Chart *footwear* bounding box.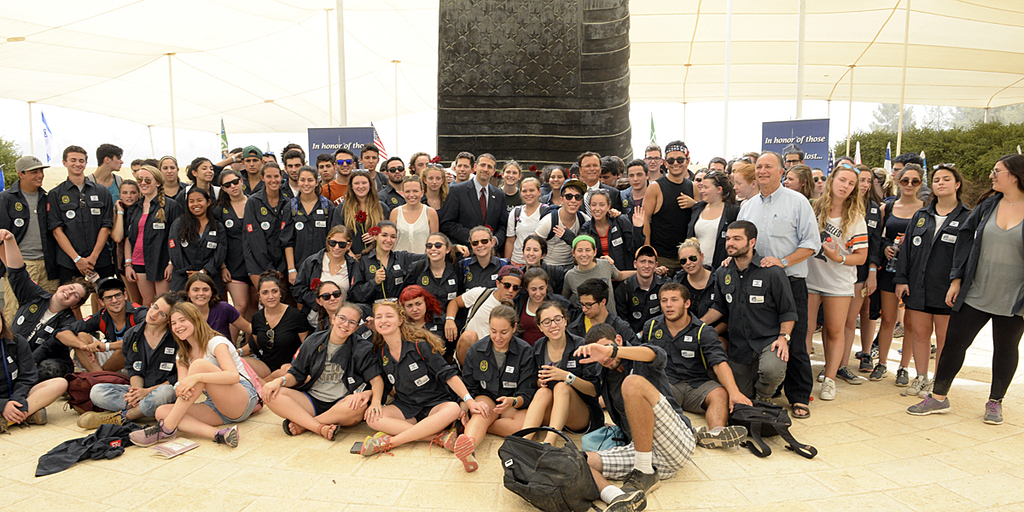
Charted: left=918, top=381, right=934, bottom=397.
